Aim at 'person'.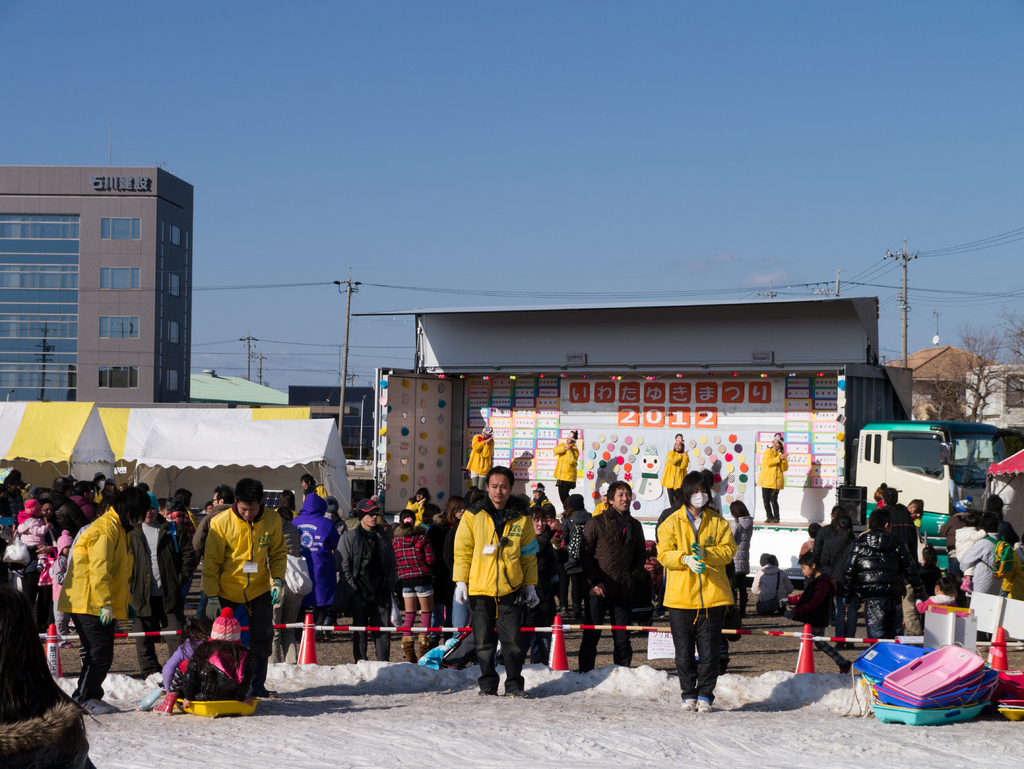
Aimed at 579,480,651,676.
